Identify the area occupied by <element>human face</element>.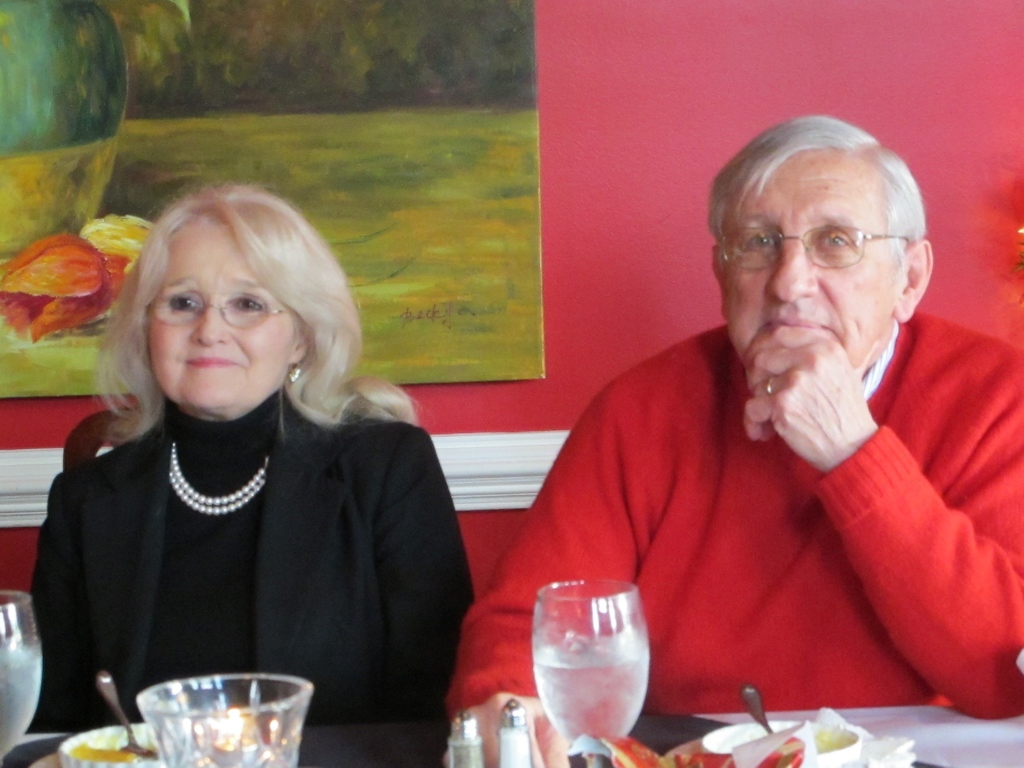
Area: box(721, 164, 897, 373).
